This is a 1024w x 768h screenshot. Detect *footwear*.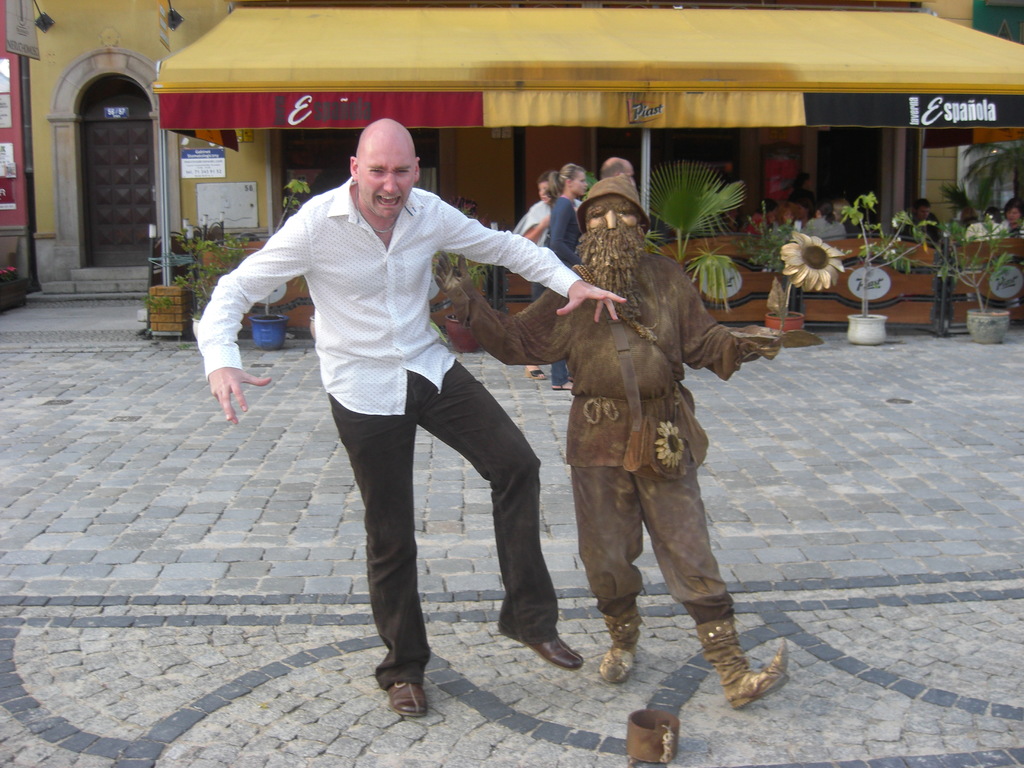
(x1=602, y1=643, x2=639, y2=680).
